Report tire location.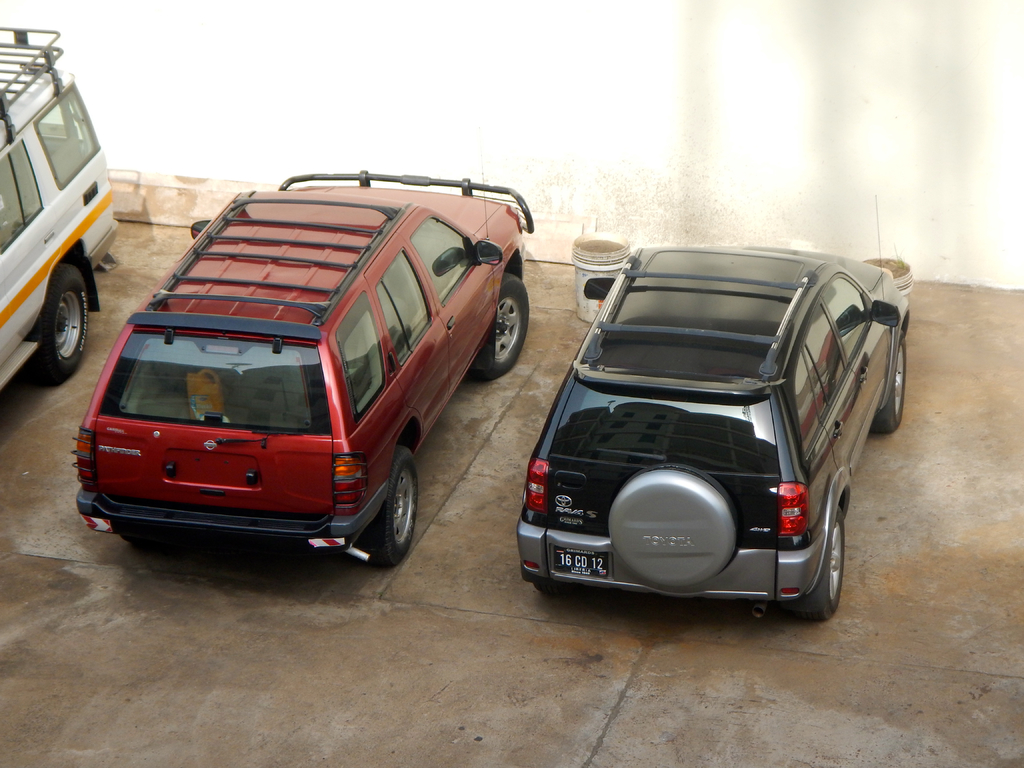
Report: [356,435,418,575].
